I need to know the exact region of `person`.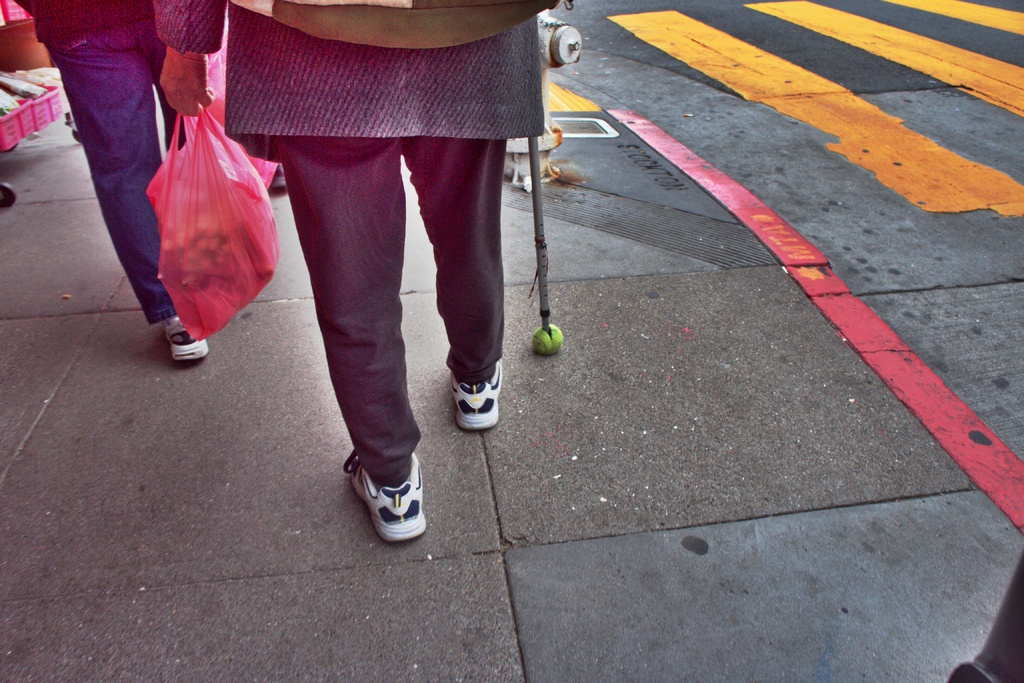
Region: {"x1": 148, "y1": 0, "x2": 558, "y2": 548}.
